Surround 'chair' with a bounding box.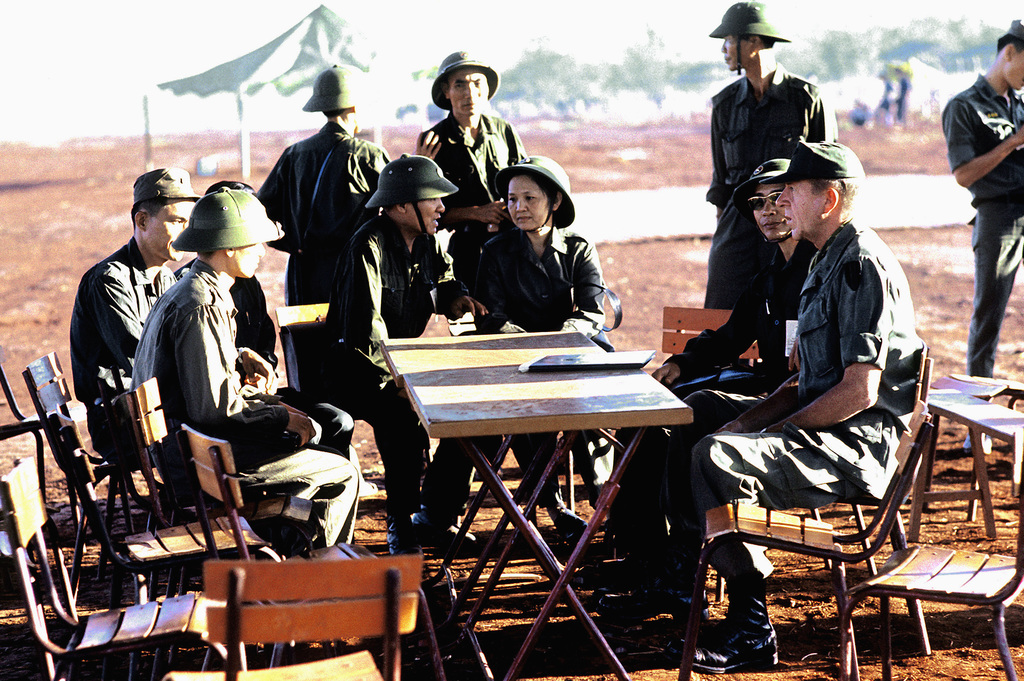
832:435:1023:680.
